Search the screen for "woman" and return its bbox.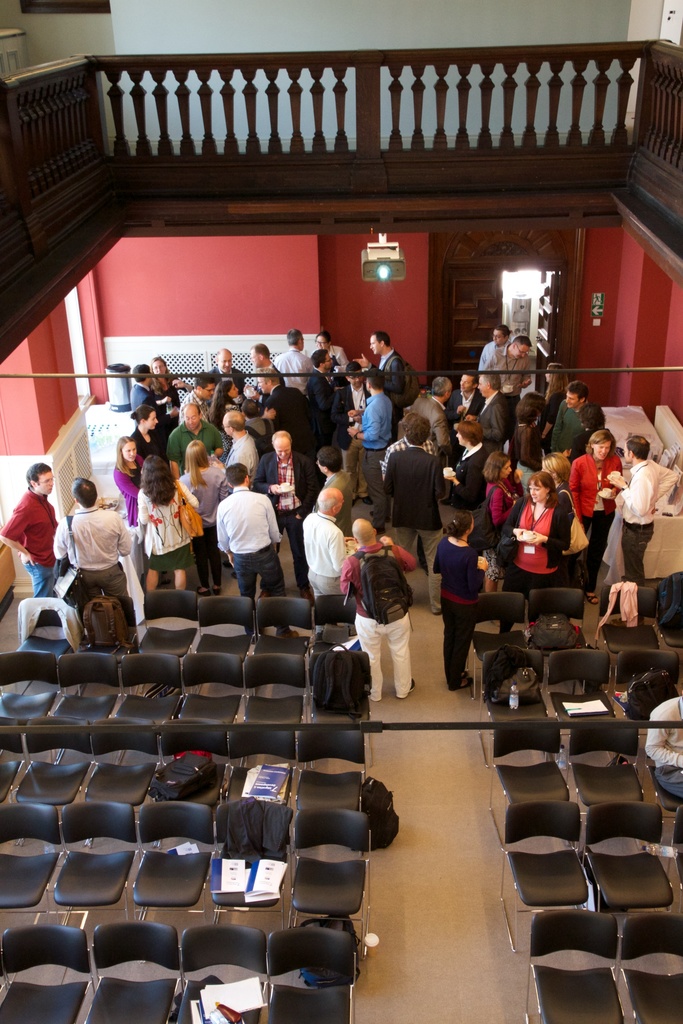
Found: left=515, top=400, right=544, bottom=495.
